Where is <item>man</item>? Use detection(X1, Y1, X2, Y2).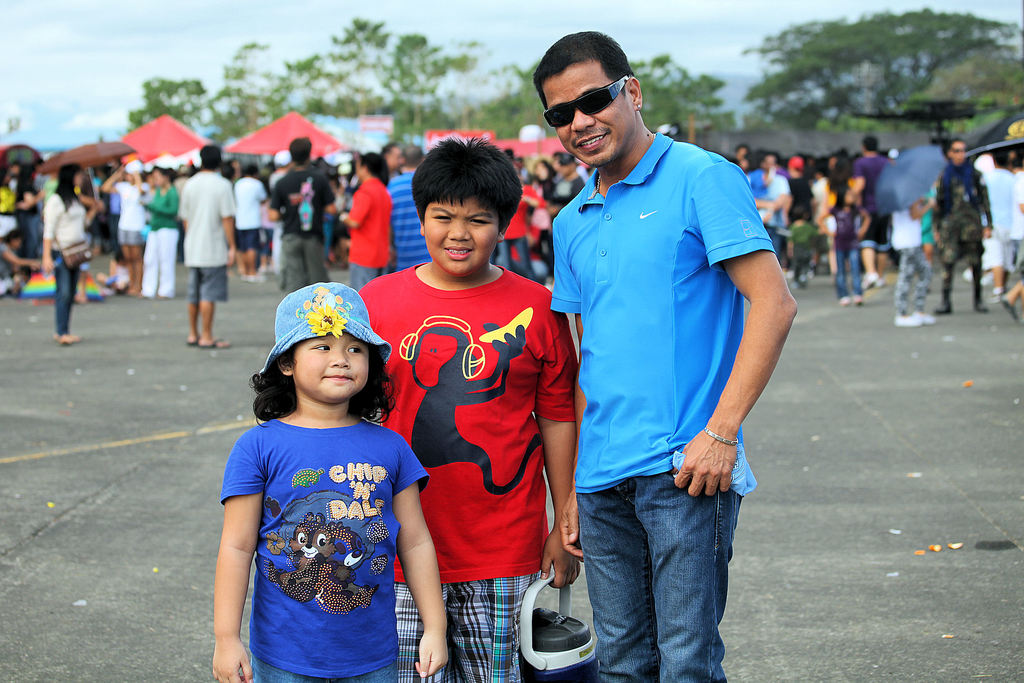
detection(263, 133, 340, 290).
